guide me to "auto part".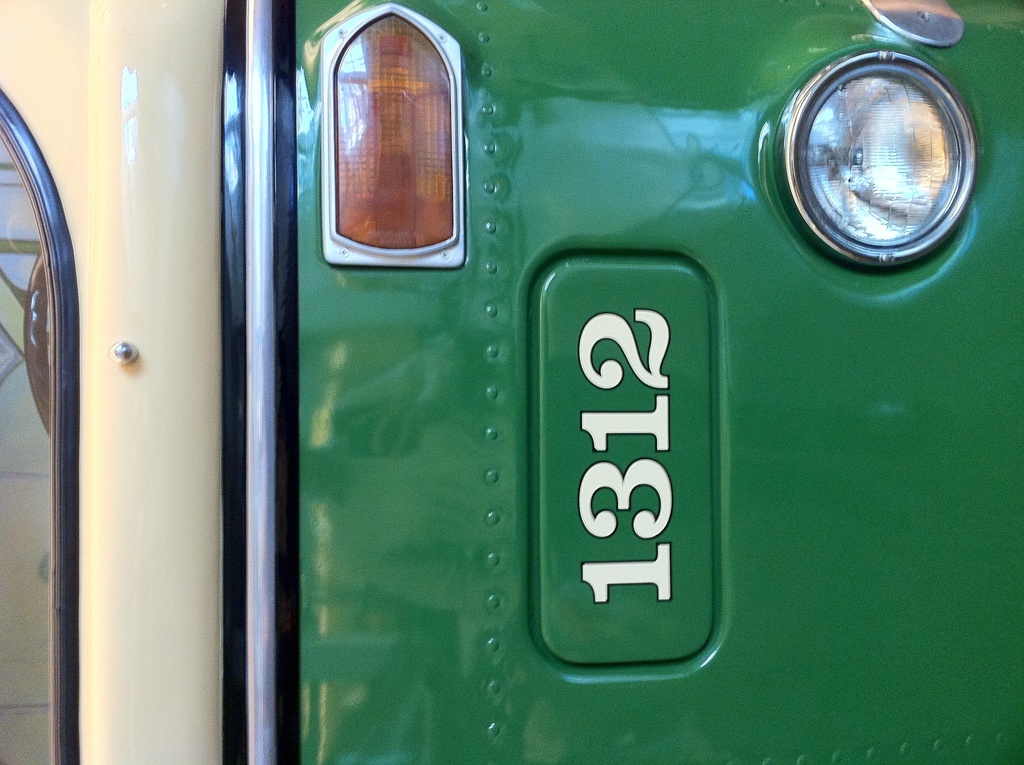
Guidance: [x1=764, y1=35, x2=984, y2=260].
